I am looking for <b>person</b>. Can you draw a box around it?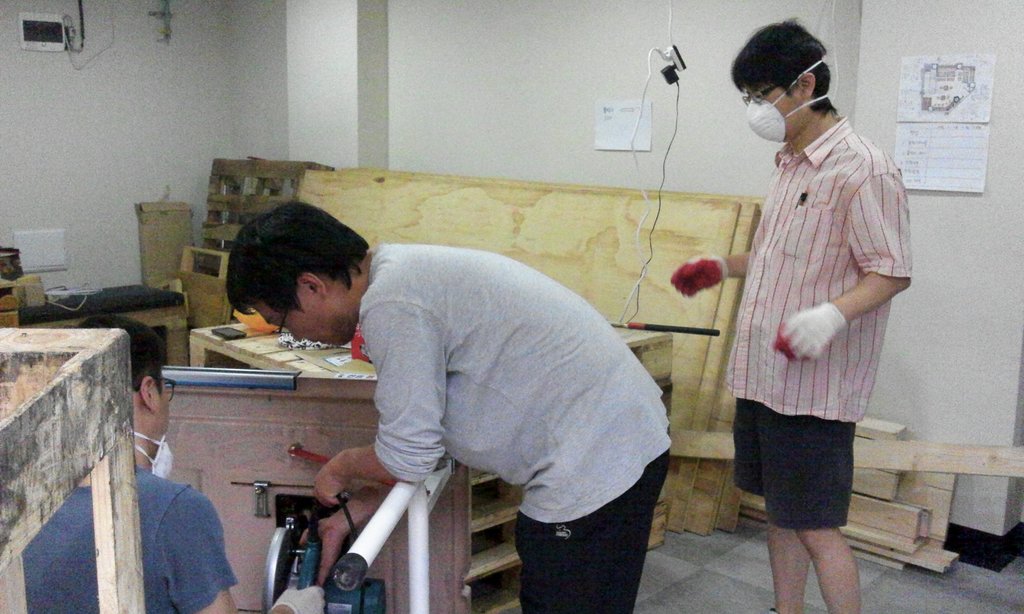
Sure, the bounding box is bbox(225, 197, 671, 613).
